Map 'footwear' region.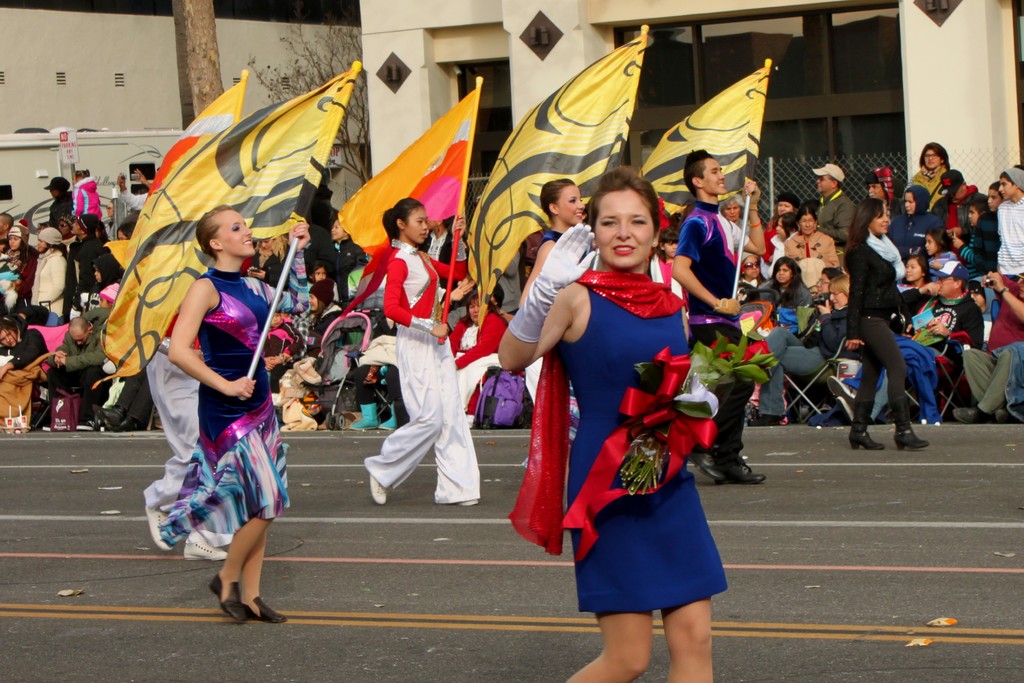
Mapped to <region>893, 428, 931, 450</region>.
